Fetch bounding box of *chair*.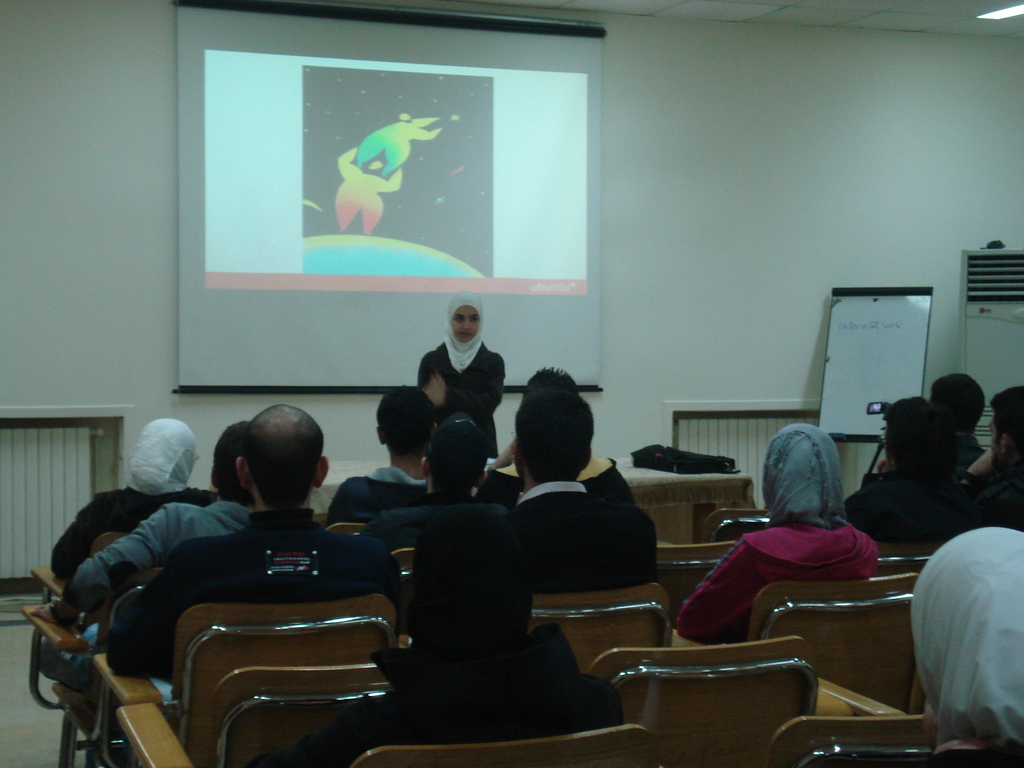
Bbox: <region>22, 570, 169, 767</region>.
